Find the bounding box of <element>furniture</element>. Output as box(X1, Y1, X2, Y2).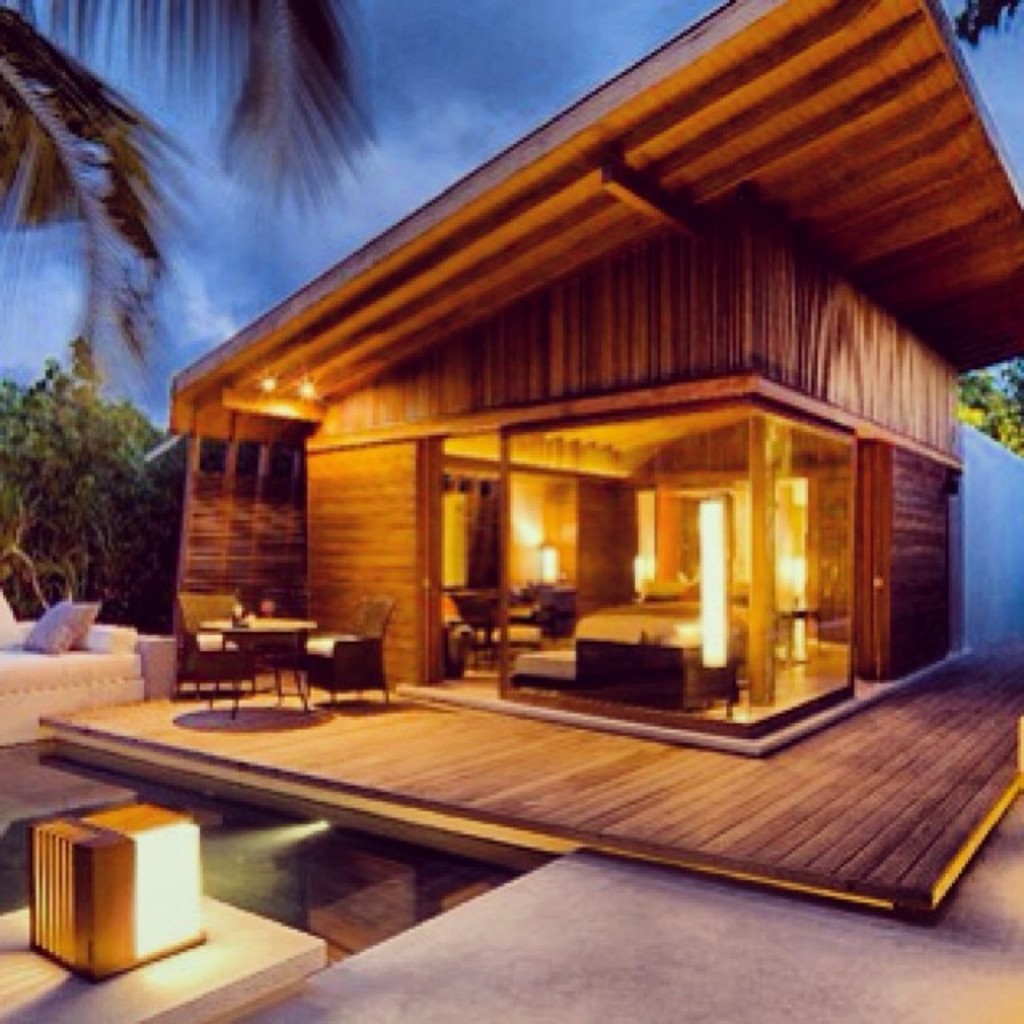
box(171, 587, 264, 704).
